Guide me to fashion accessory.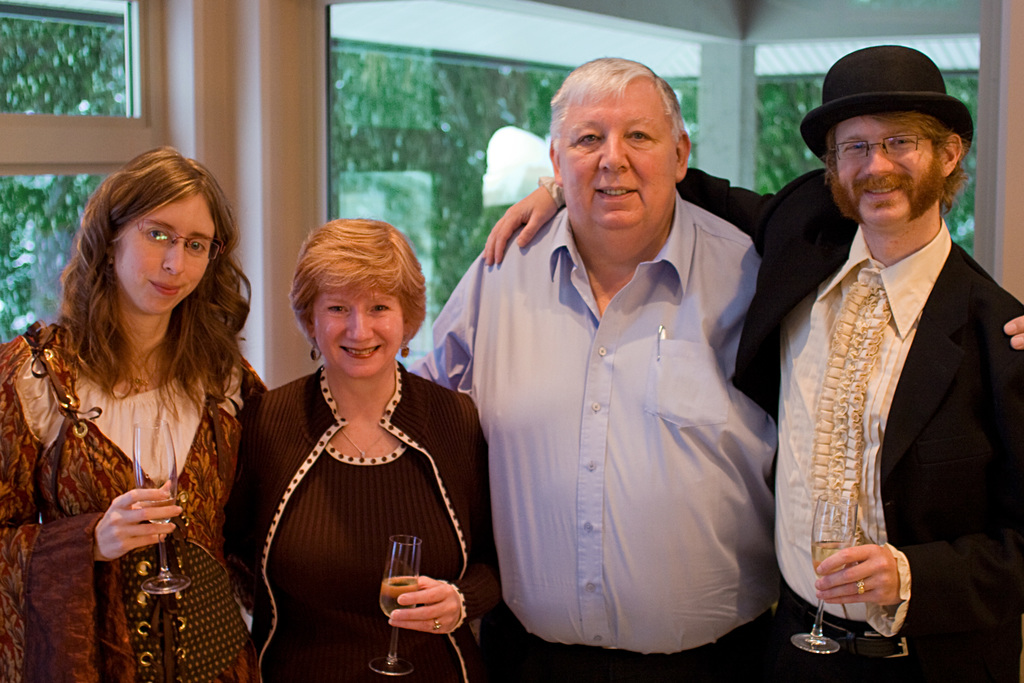
Guidance: rect(399, 339, 413, 359).
